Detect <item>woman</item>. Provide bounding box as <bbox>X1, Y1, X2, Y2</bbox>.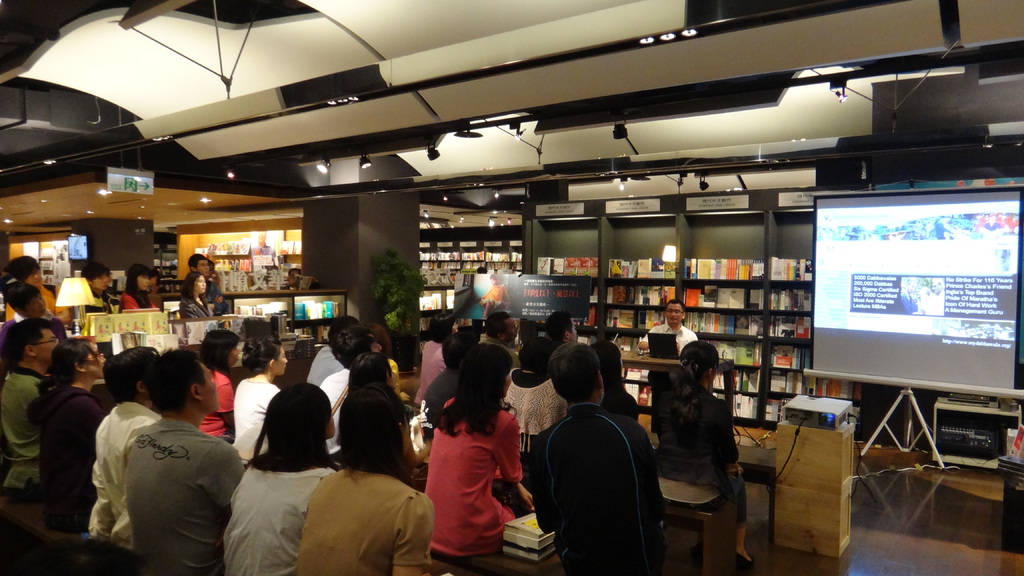
<bbox>579, 334, 637, 426</bbox>.
